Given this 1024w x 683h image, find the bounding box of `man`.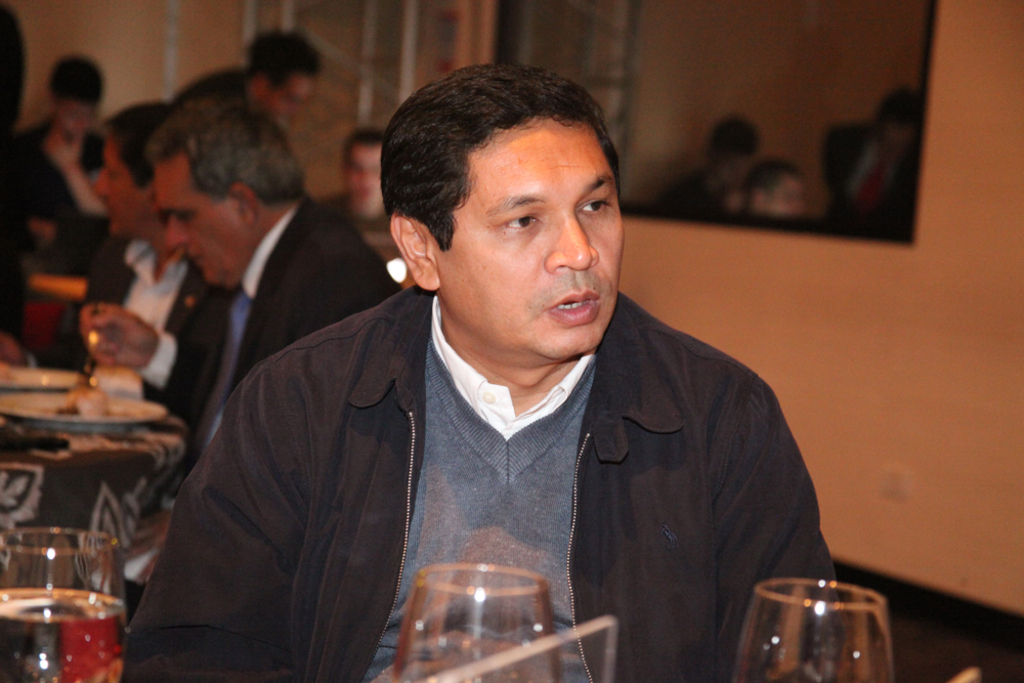
105/32/348/186.
